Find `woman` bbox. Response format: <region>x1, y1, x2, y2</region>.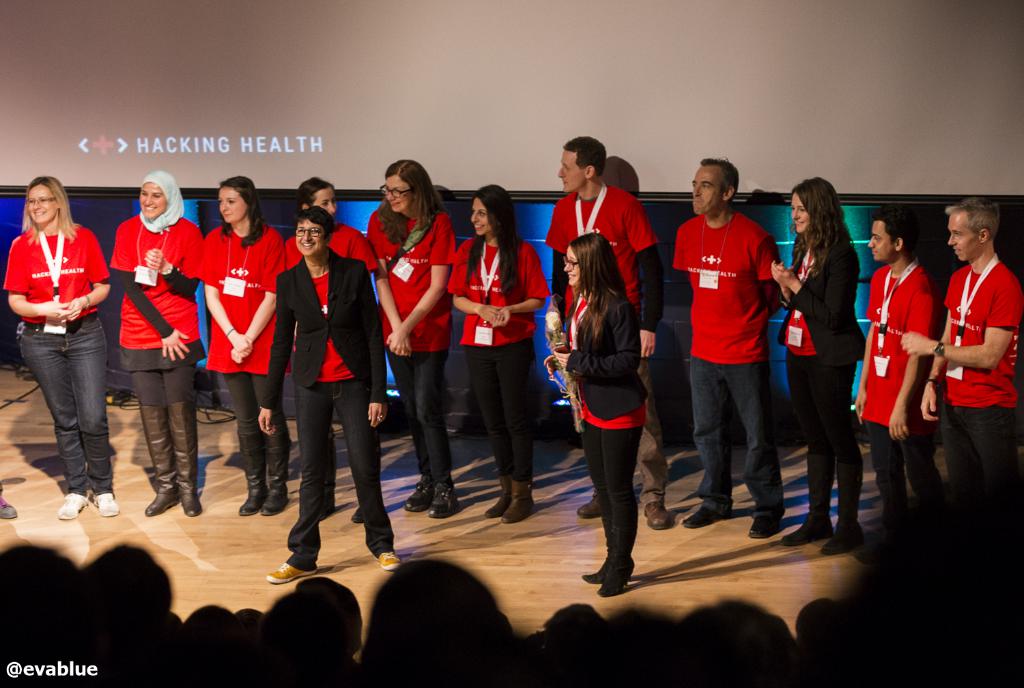
<region>100, 167, 200, 520</region>.
